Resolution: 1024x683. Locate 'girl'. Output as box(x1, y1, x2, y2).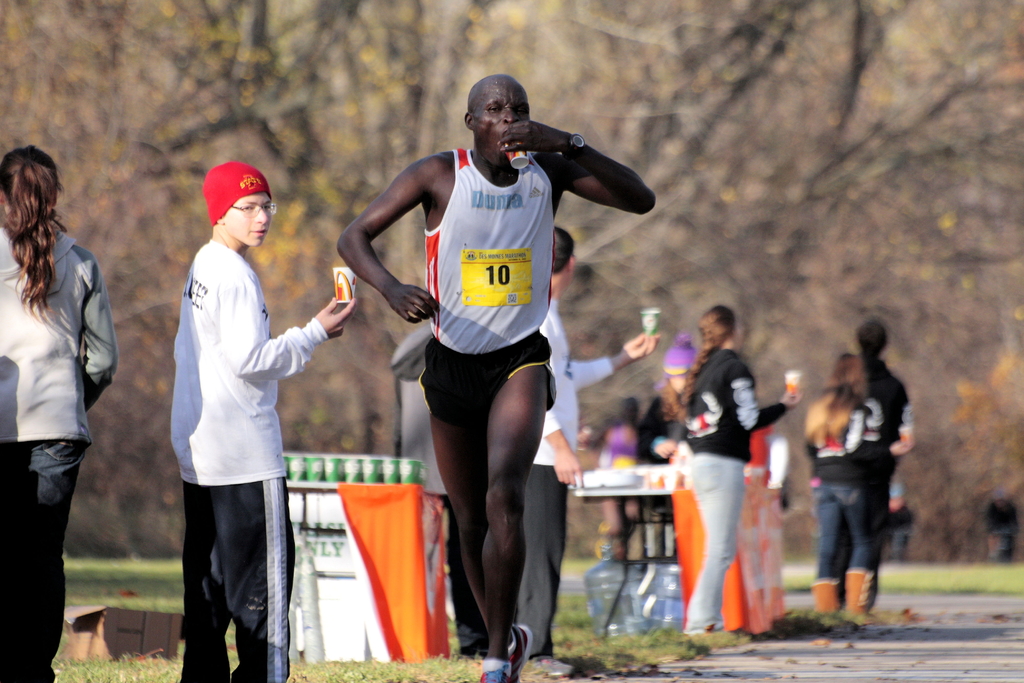
box(797, 352, 872, 620).
